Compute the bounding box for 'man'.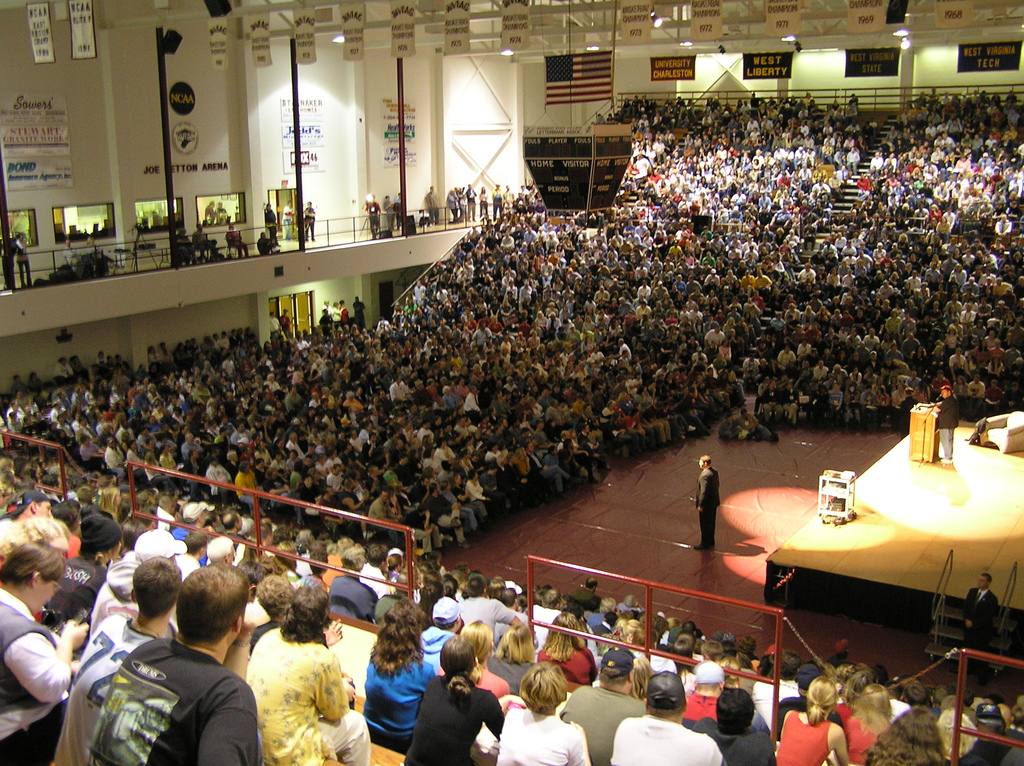
region(607, 669, 723, 765).
